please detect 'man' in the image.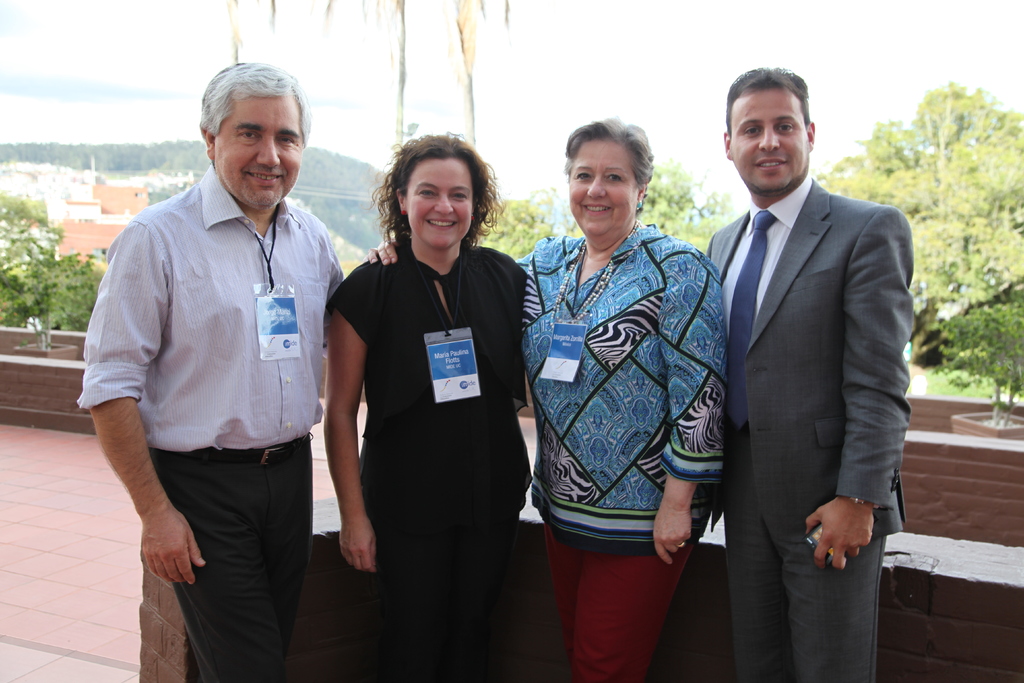
{"left": 700, "top": 30, "right": 913, "bottom": 682}.
